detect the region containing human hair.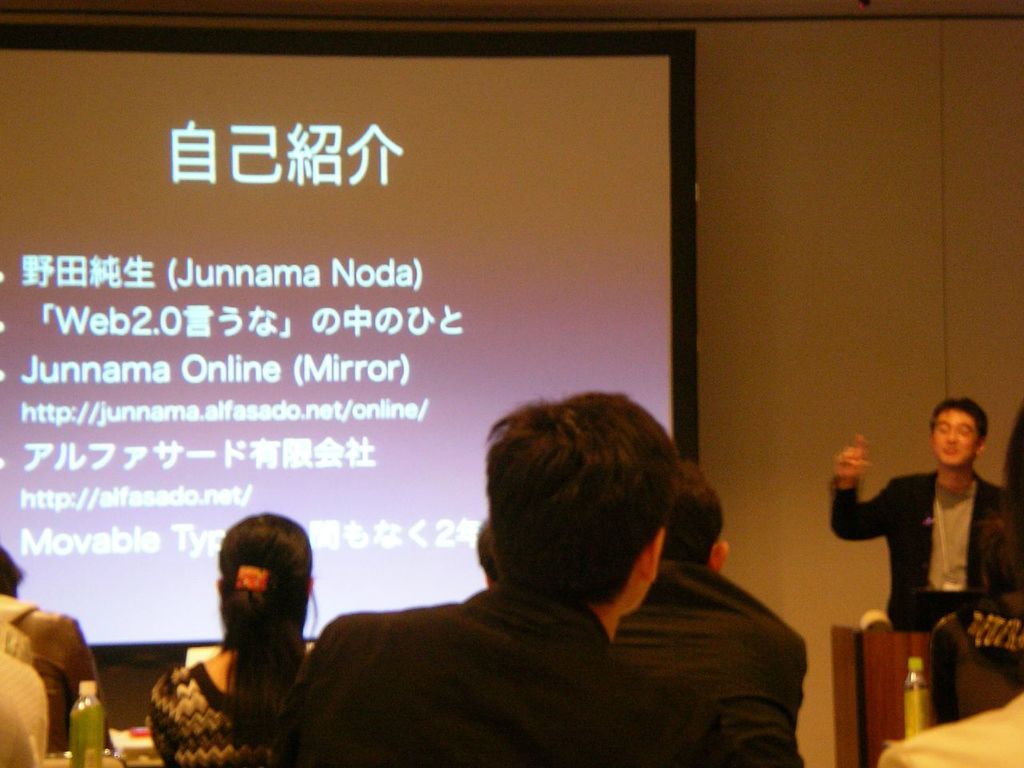
rect(475, 519, 501, 581).
